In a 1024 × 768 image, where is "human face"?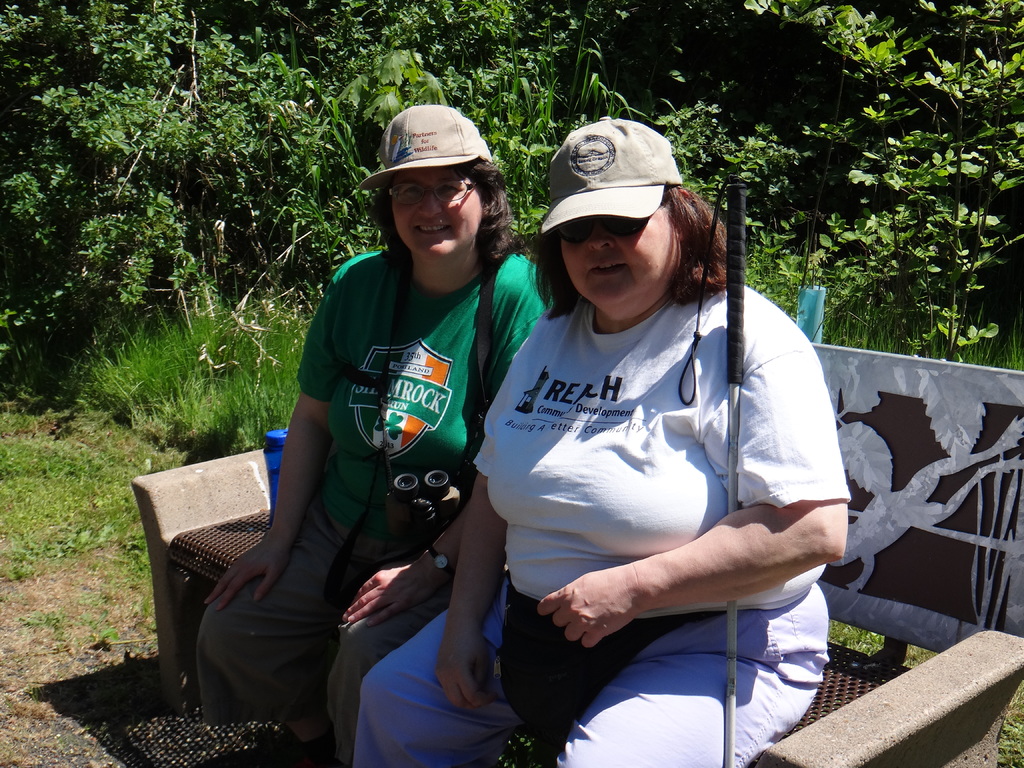
x1=391, y1=169, x2=484, y2=257.
